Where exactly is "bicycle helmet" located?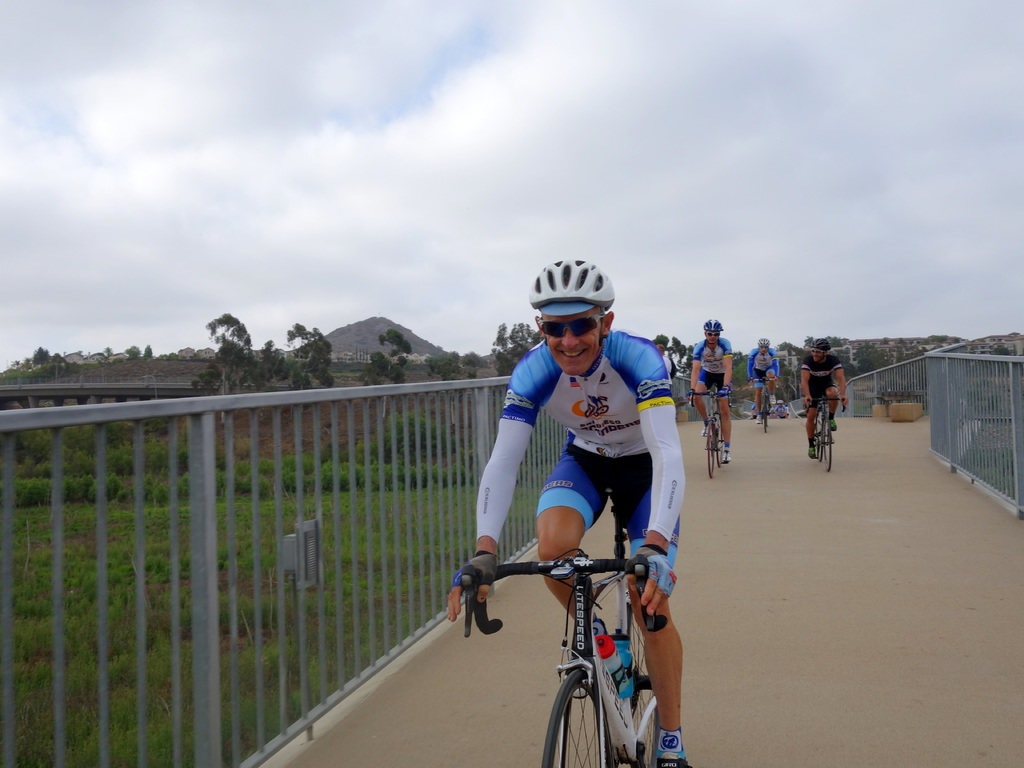
Its bounding box is bbox=[757, 339, 771, 347].
